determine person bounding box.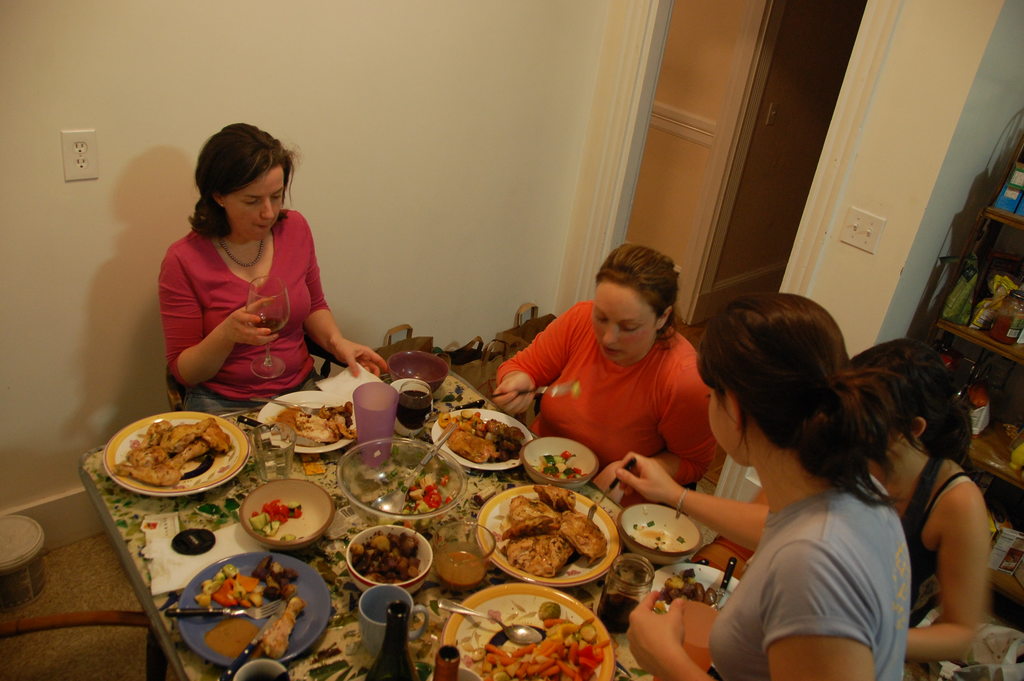
Determined: left=844, top=332, right=995, bottom=666.
